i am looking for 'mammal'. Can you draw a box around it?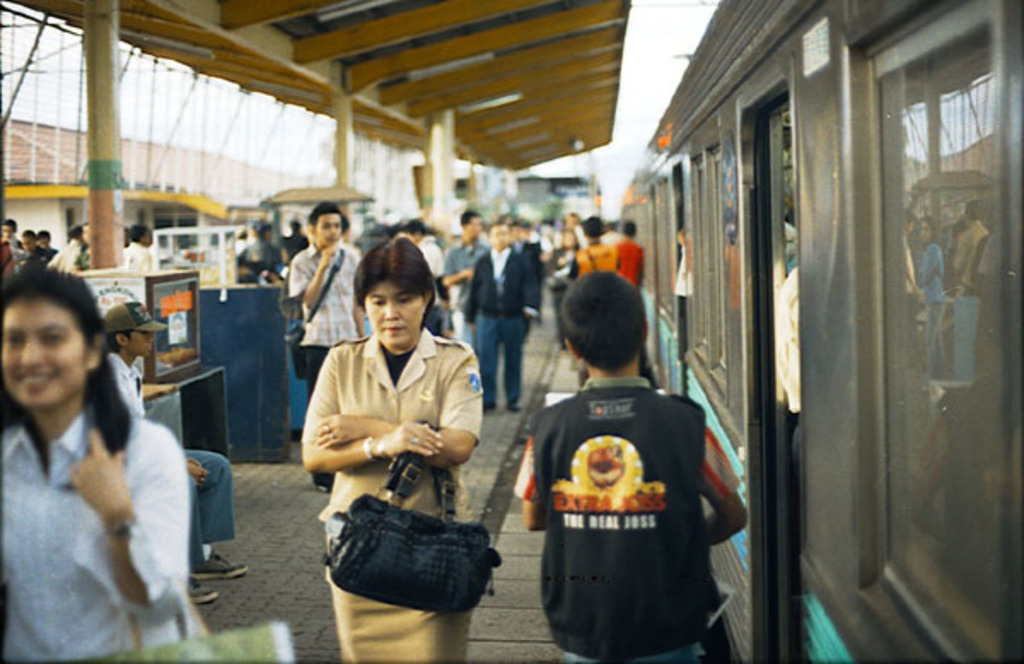
Sure, the bounding box is box(771, 251, 804, 512).
